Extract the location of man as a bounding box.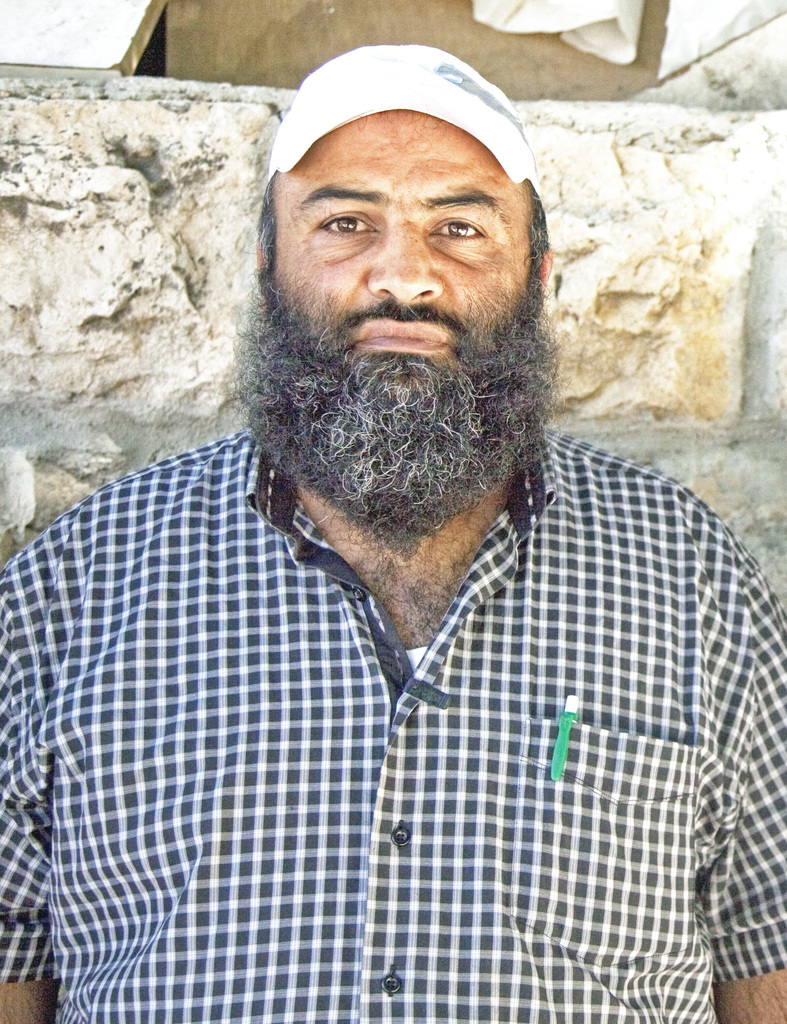
bbox=[22, 43, 786, 1014].
